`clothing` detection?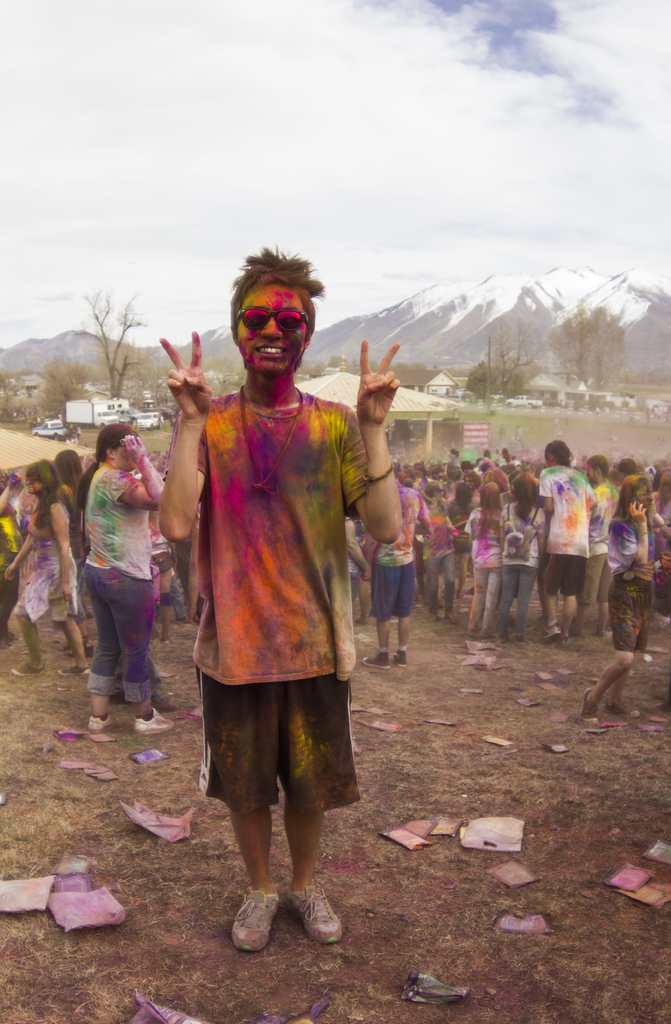
[414,511,465,613]
